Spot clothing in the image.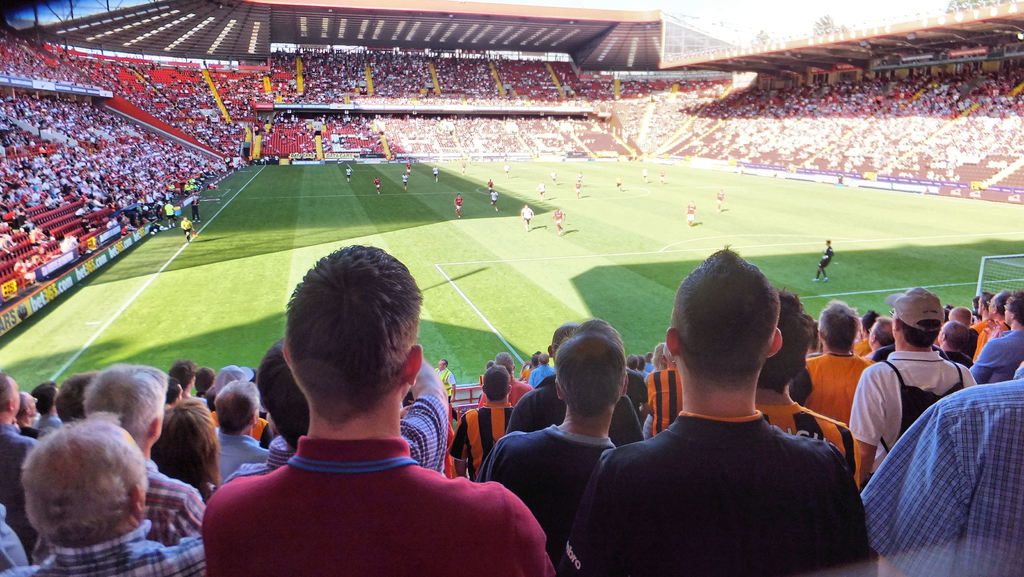
clothing found at bbox=[200, 440, 558, 576].
